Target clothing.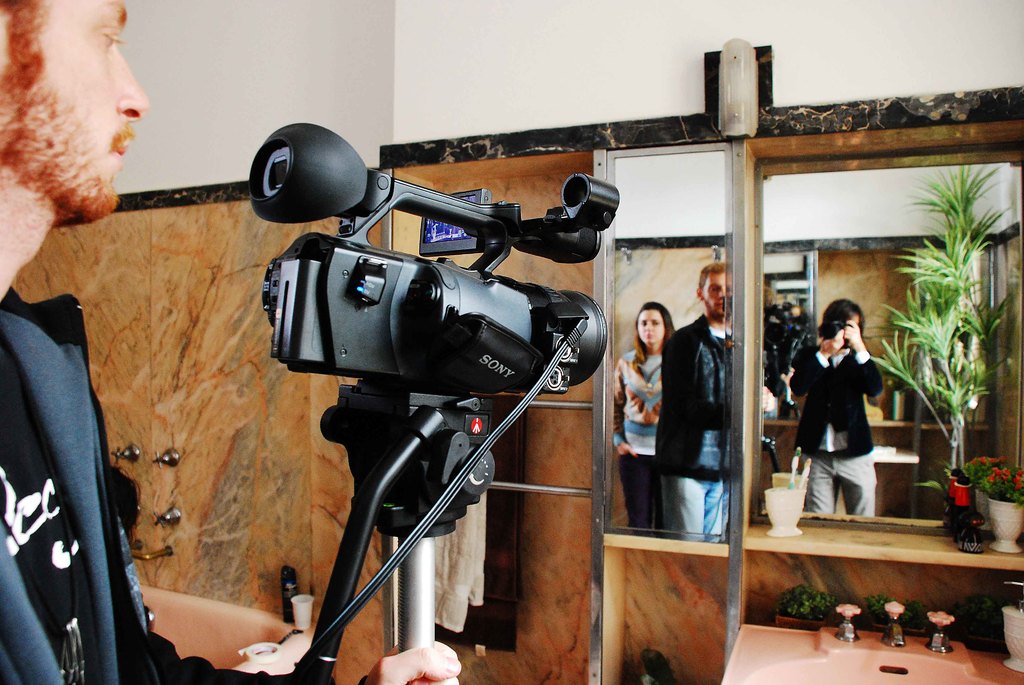
Target region: (794,302,895,533).
